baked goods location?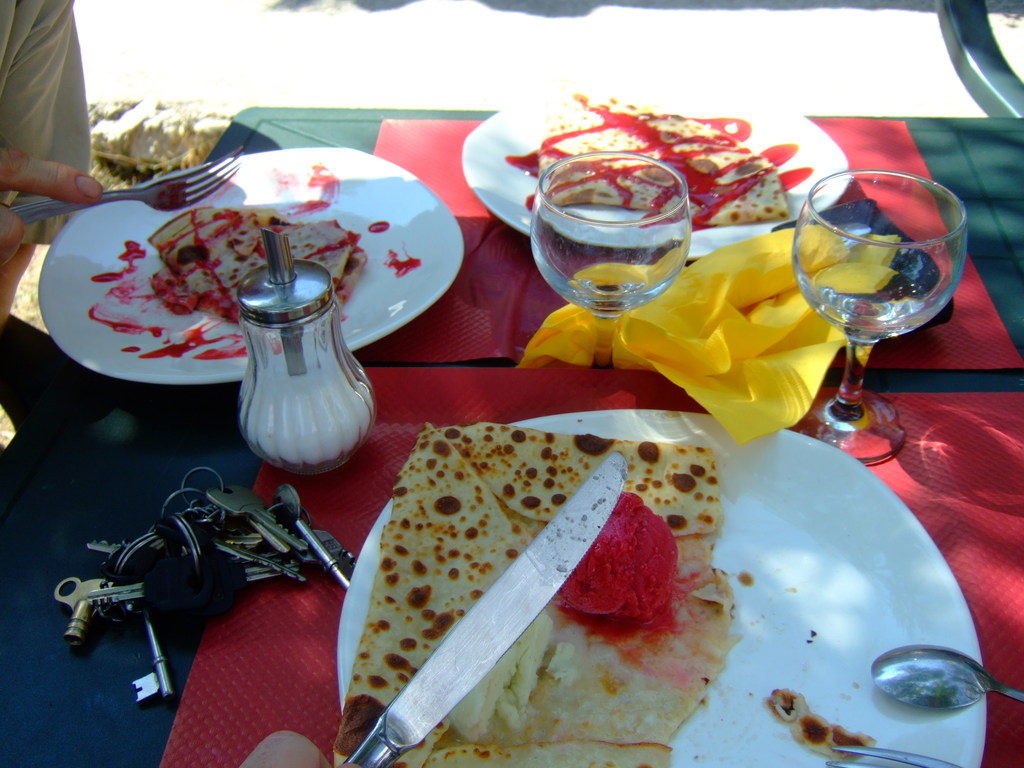
333 418 743 767
